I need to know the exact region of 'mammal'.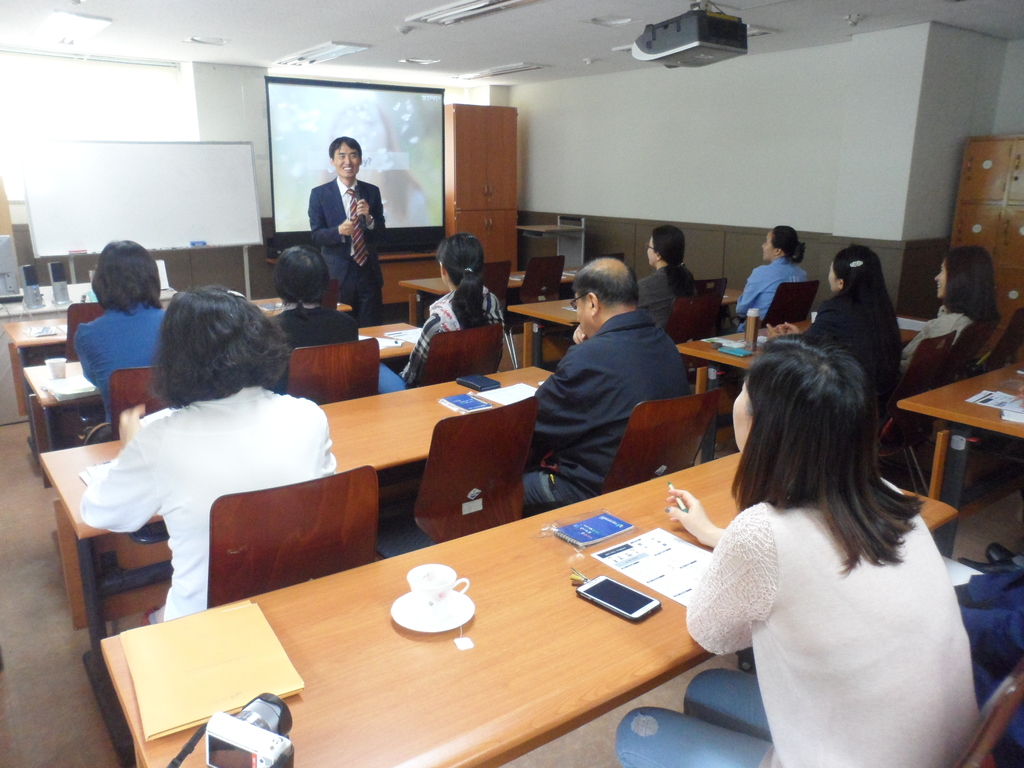
Region: (901, 245, 1002, 363).
